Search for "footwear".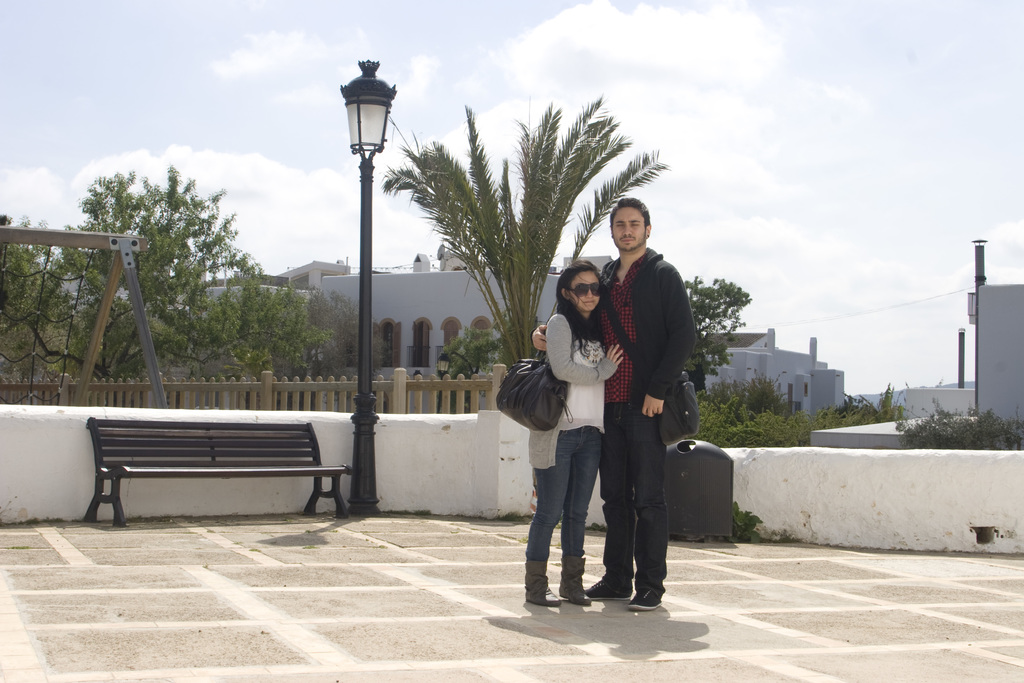
Found at rect(583, 575, 634, 599).
